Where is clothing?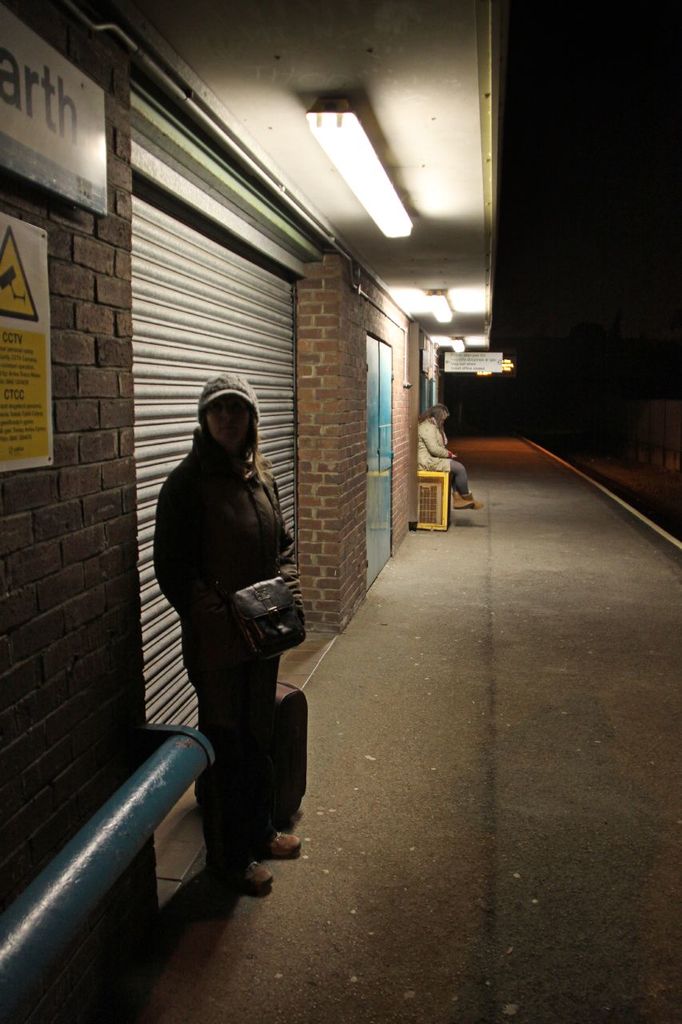
{"x1": 150, "y1": 433, "x2": 296, "y2": 862}.
